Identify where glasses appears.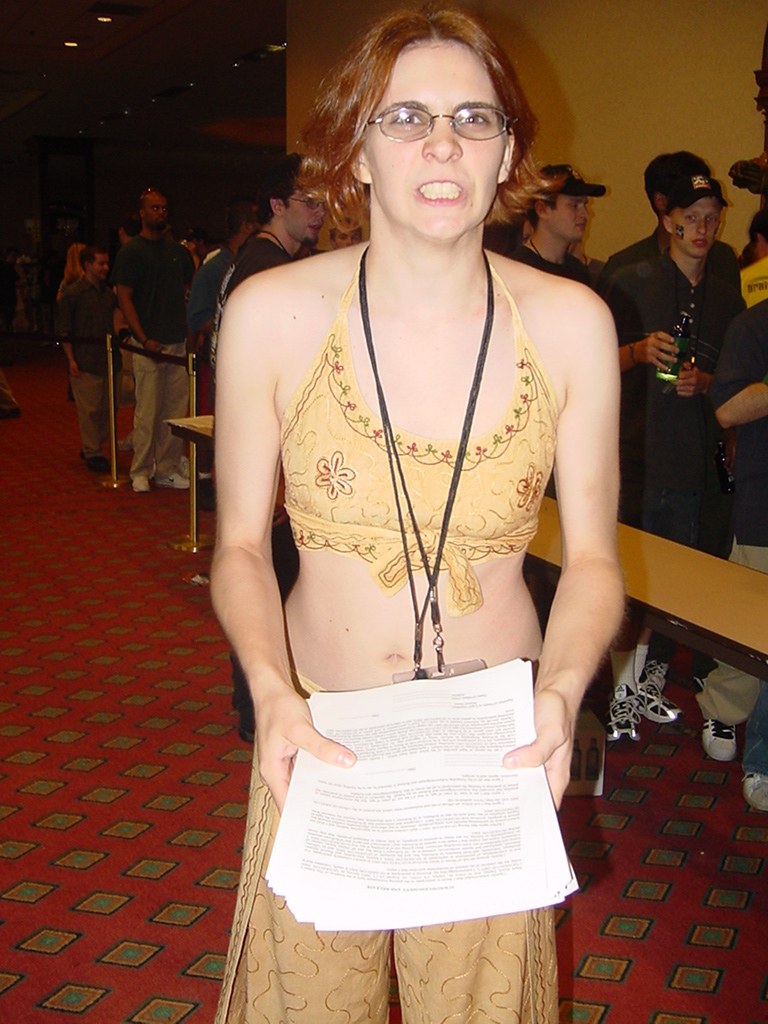
Appears at {"left": 285, "top": 196, "right": 330, "bottom": 212}.
